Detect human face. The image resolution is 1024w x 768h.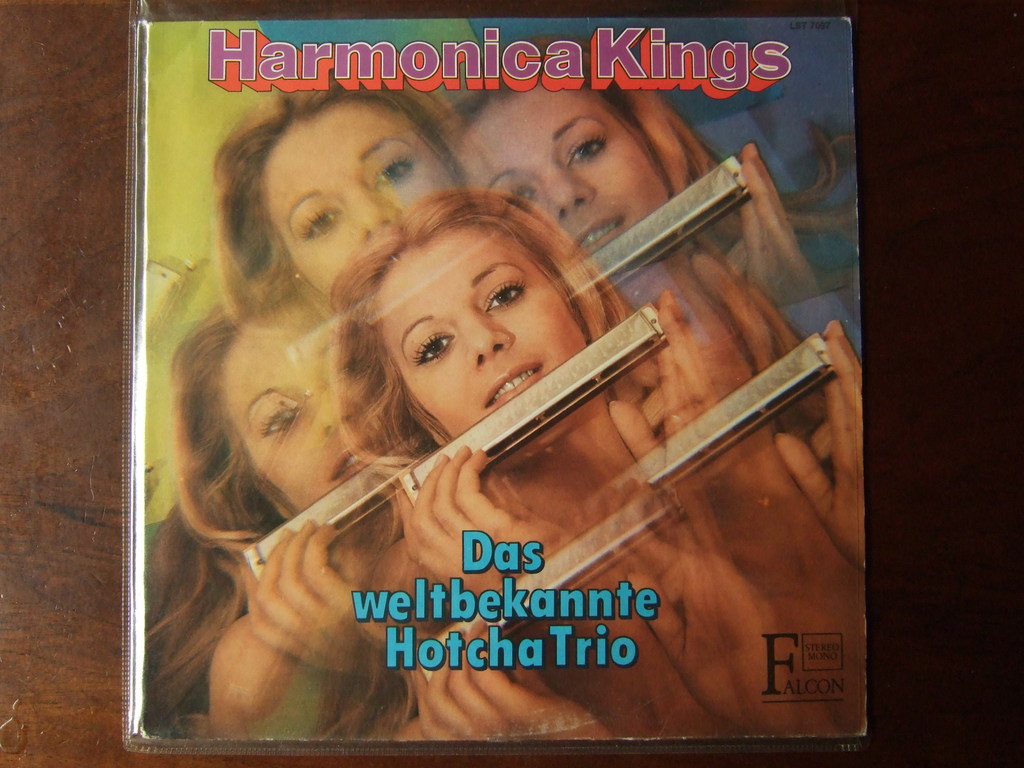
467:82:655:260.
